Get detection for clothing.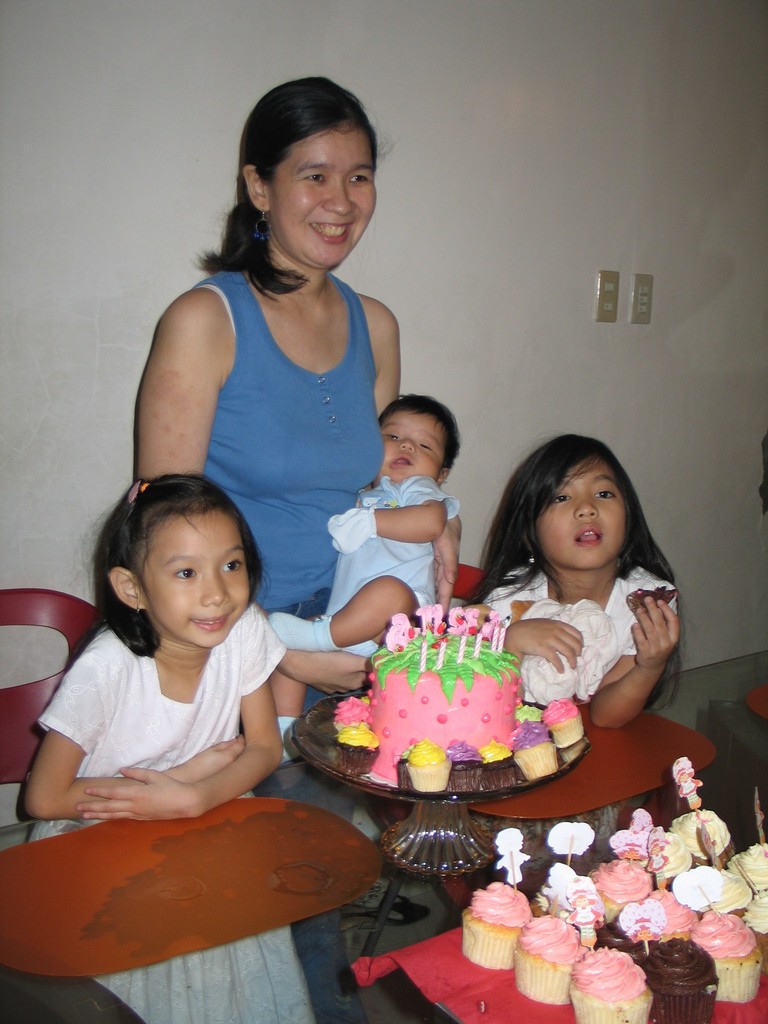
Detection: (left=319, top=463, right=464, bottom=653).
